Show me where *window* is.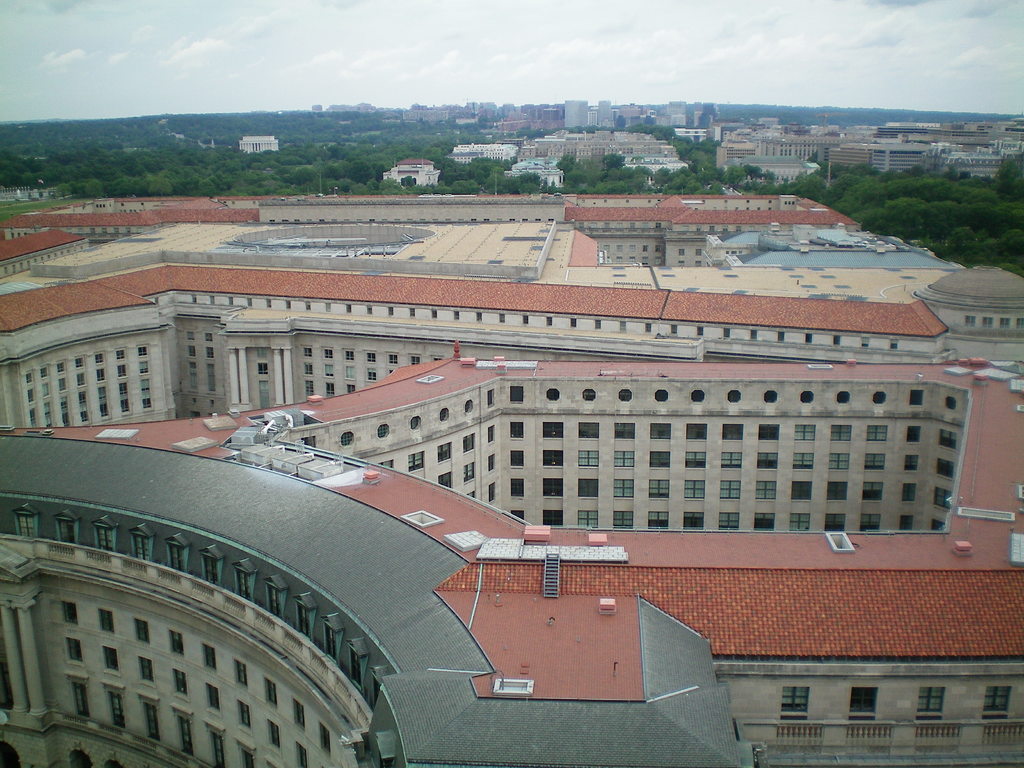
*window* is at box(371, 666, 380, 704).
